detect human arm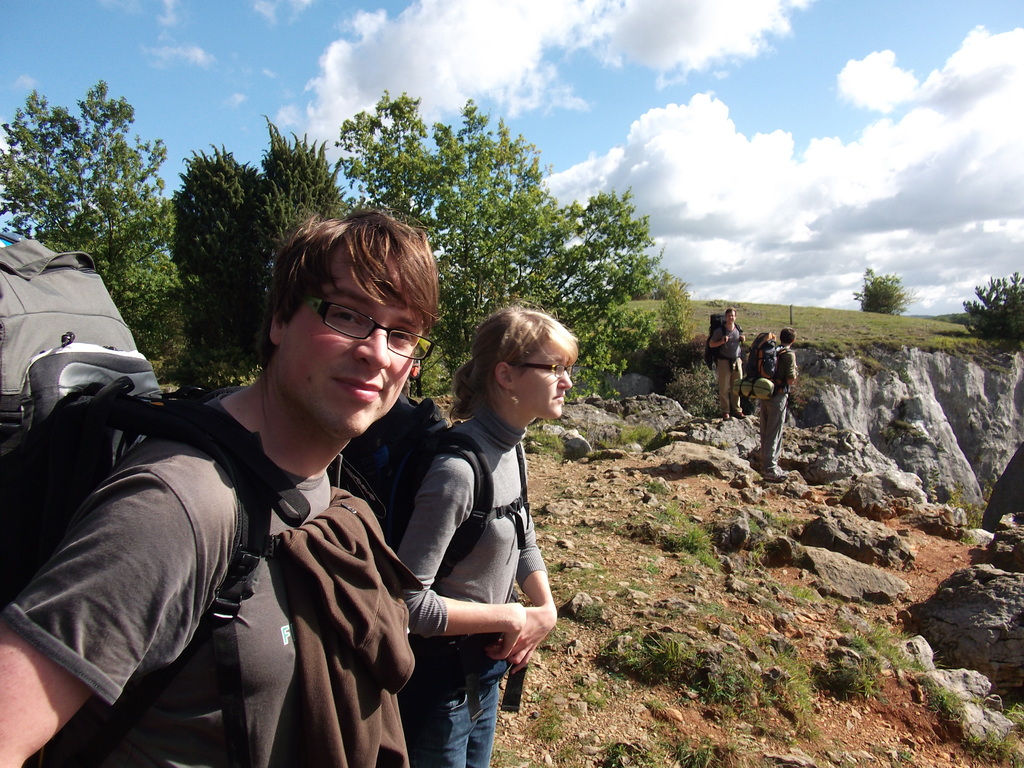
[x1=703, y1=333, x2=738, y2=346]
